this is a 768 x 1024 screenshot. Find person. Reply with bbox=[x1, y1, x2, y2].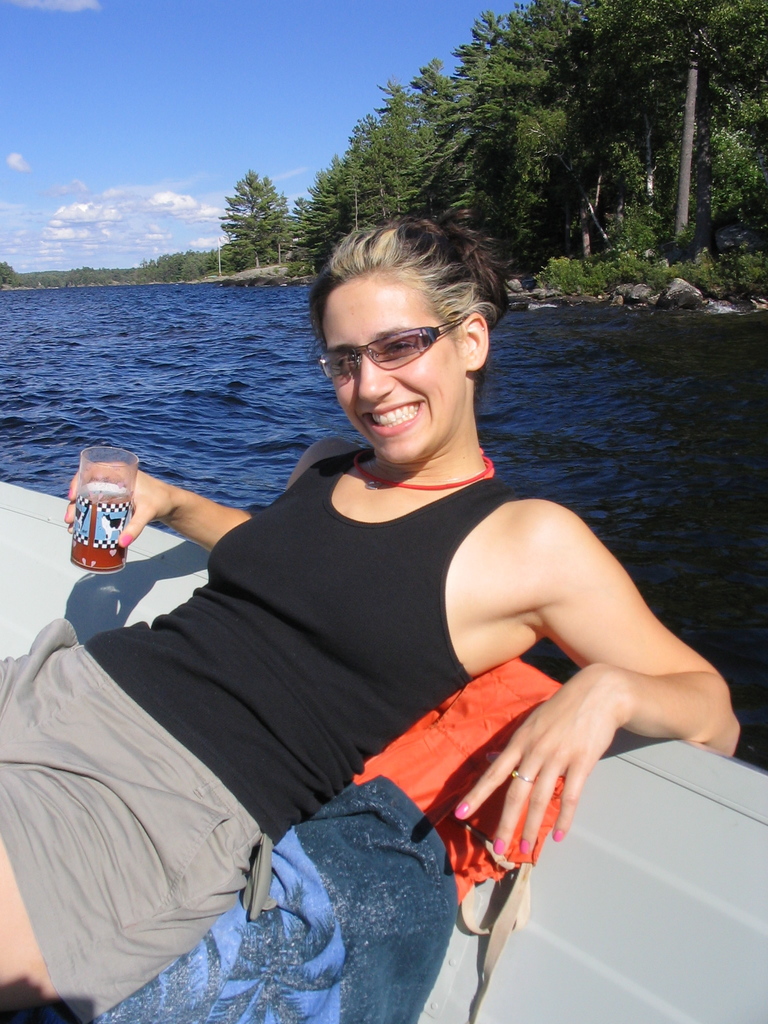
bbox=[0, 212, 742, 1020].
